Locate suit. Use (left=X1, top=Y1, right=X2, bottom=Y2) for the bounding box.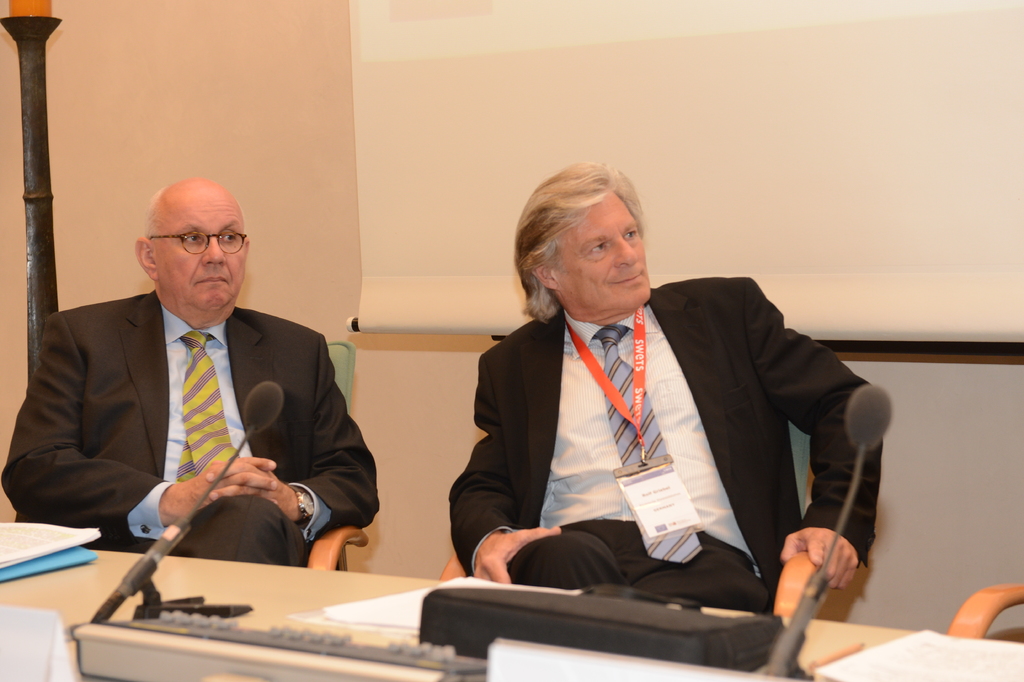
(left=449, top=213, right=884, bottom=636).
